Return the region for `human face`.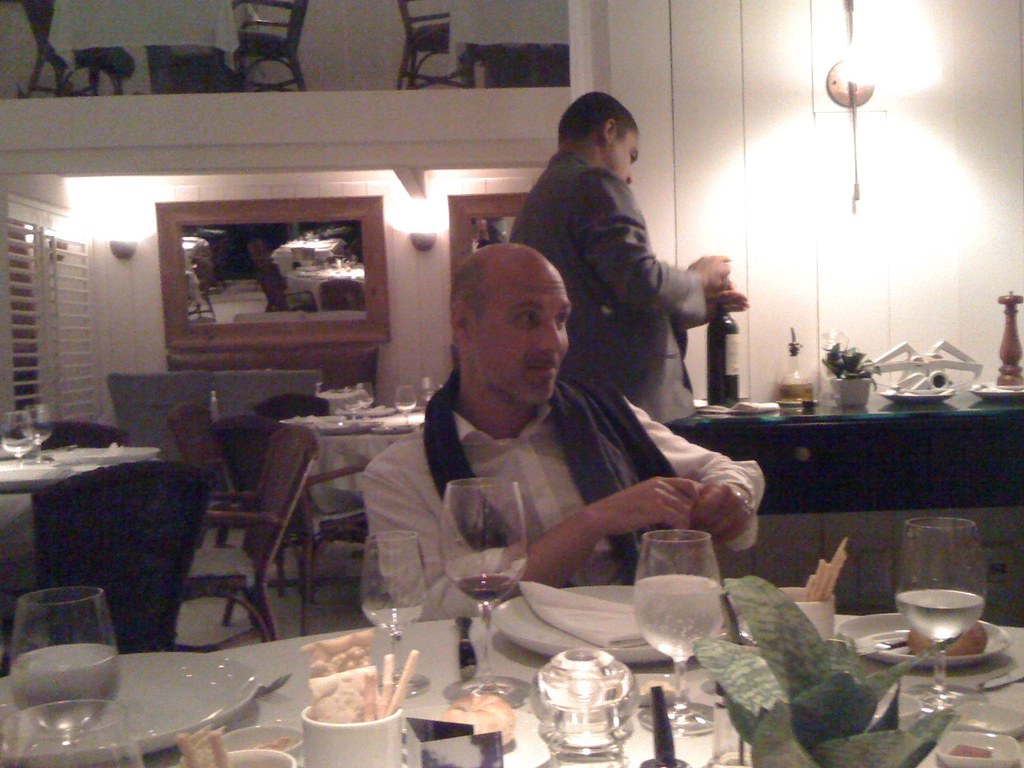
Rect(470, 273, 572, 404).
